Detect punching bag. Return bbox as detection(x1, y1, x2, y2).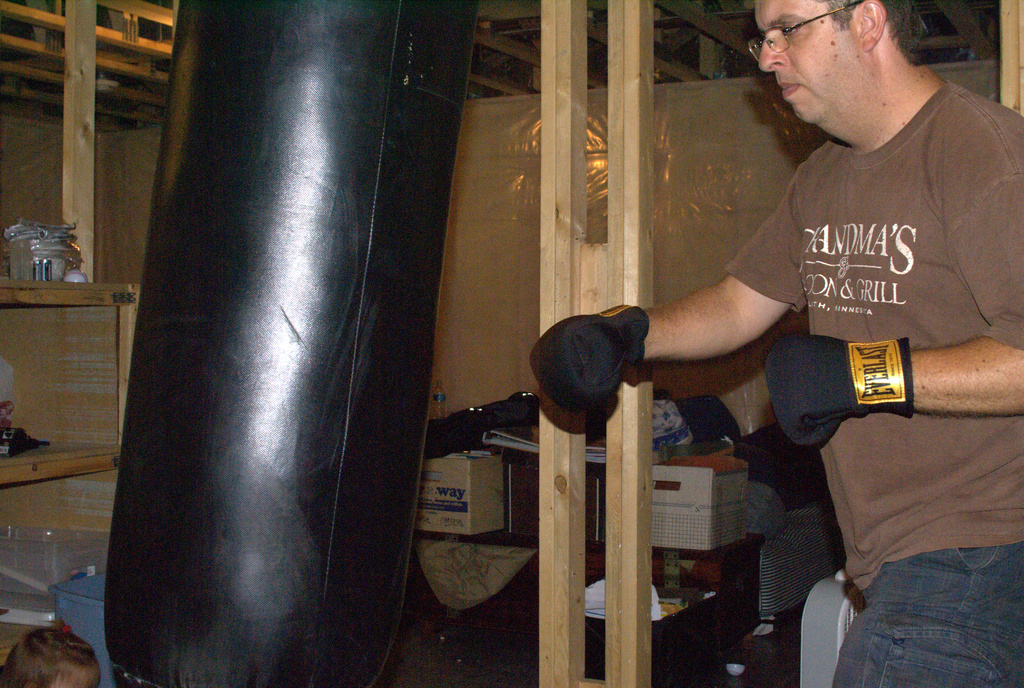
detection(106, 0, 479, 687).
